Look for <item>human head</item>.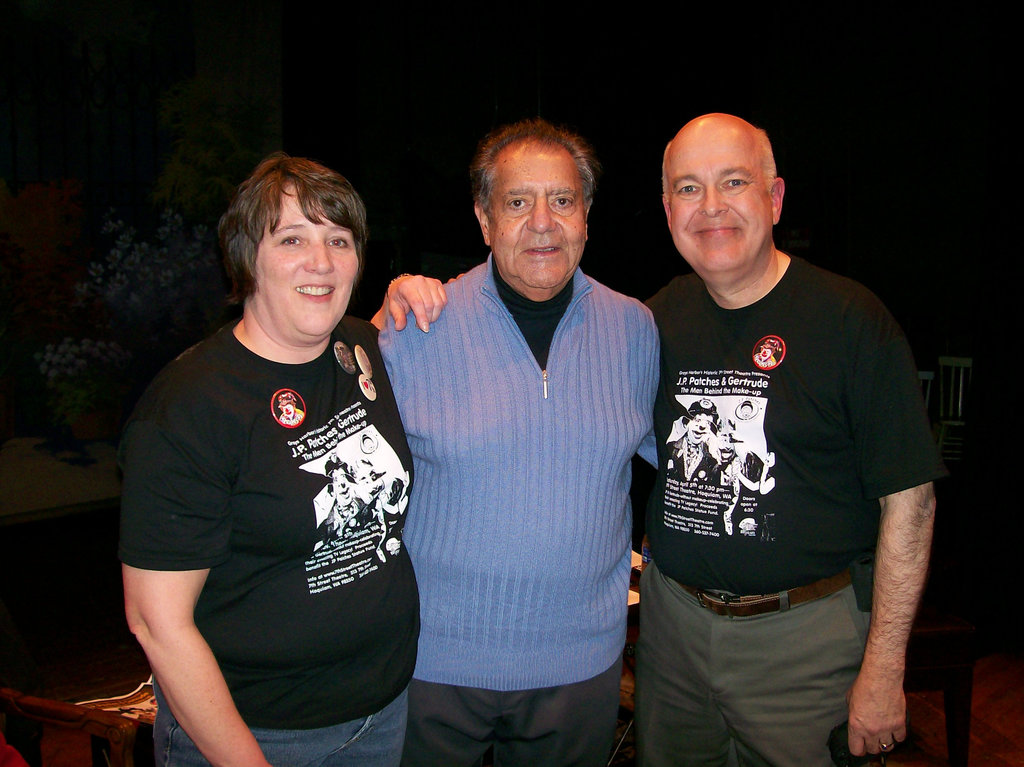
Found: [684,399,716,448].
